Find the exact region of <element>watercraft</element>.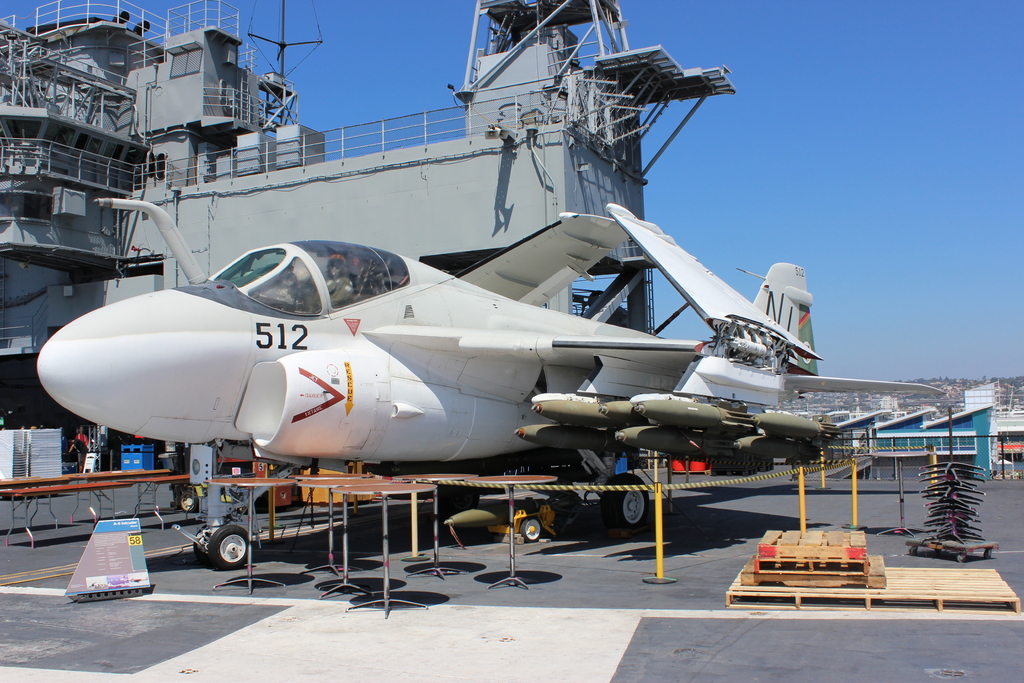
Exact region: l=0, t=0, r=738, b=431.
